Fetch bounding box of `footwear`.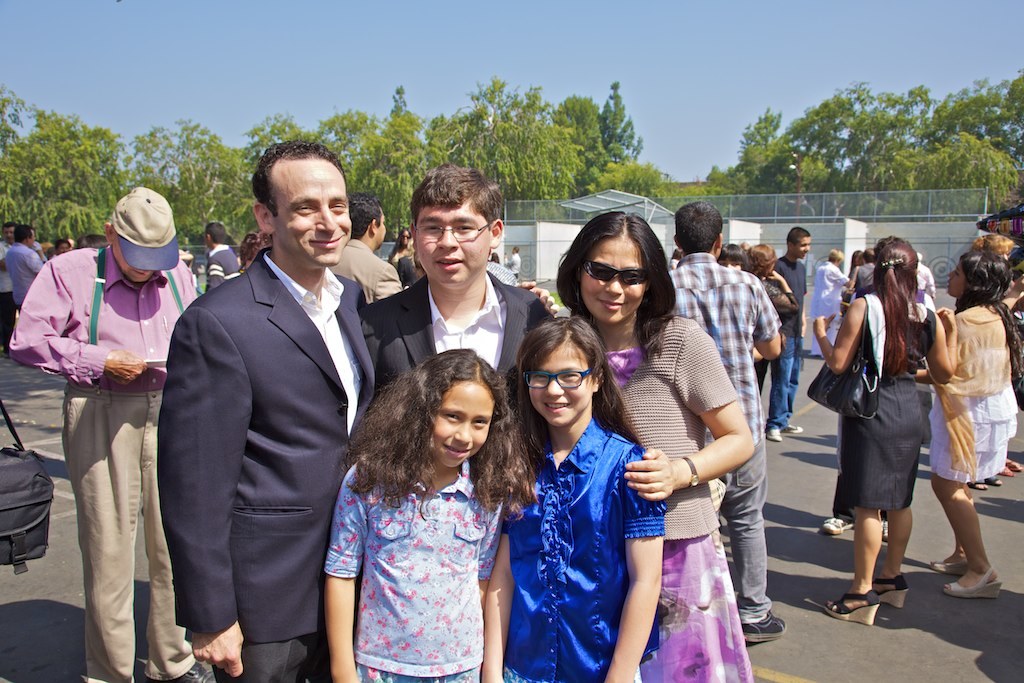
Bbox: <region>171, 659, 215, 682</region>.
